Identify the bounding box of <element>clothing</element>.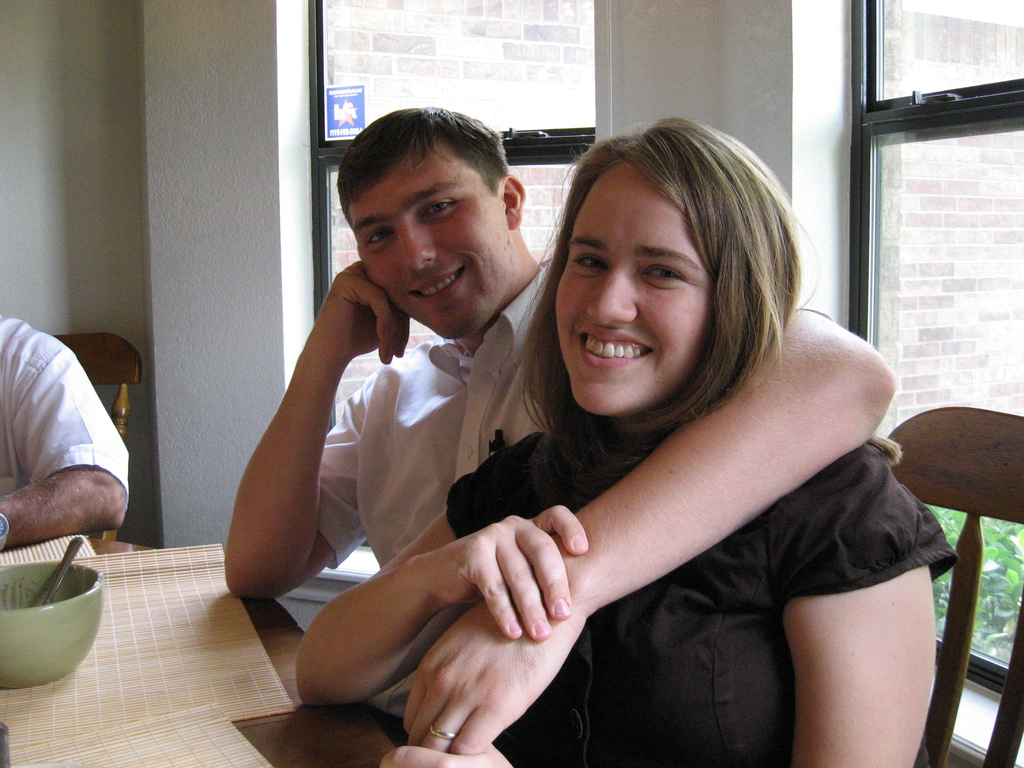
locate(313, 259, 555, 570).
